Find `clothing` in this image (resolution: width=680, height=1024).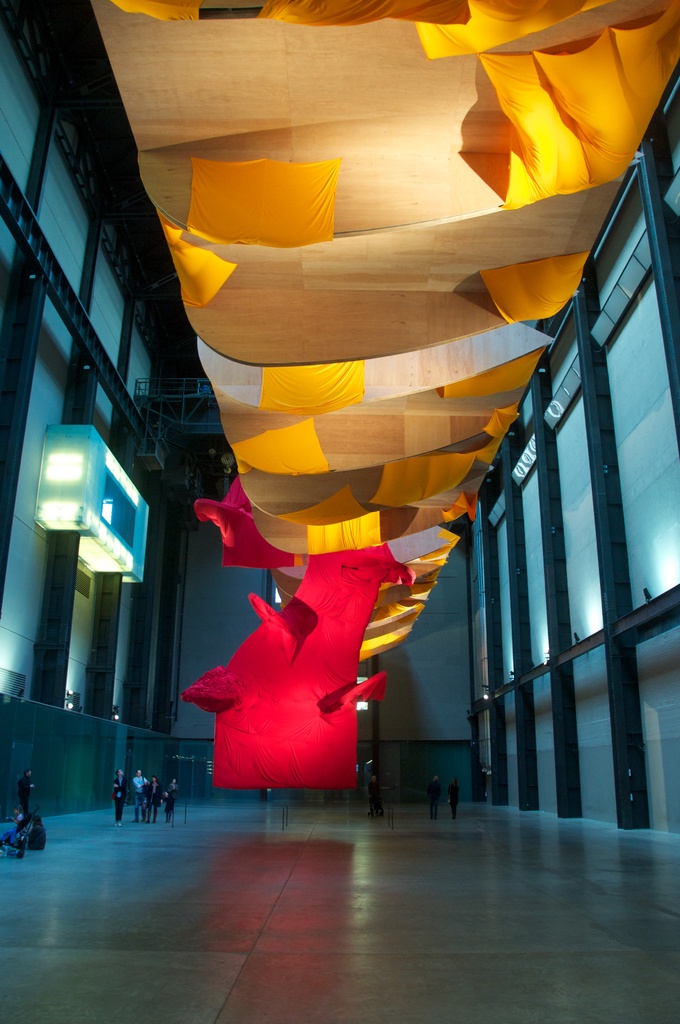
BBox(142, 787, 159, 815).
